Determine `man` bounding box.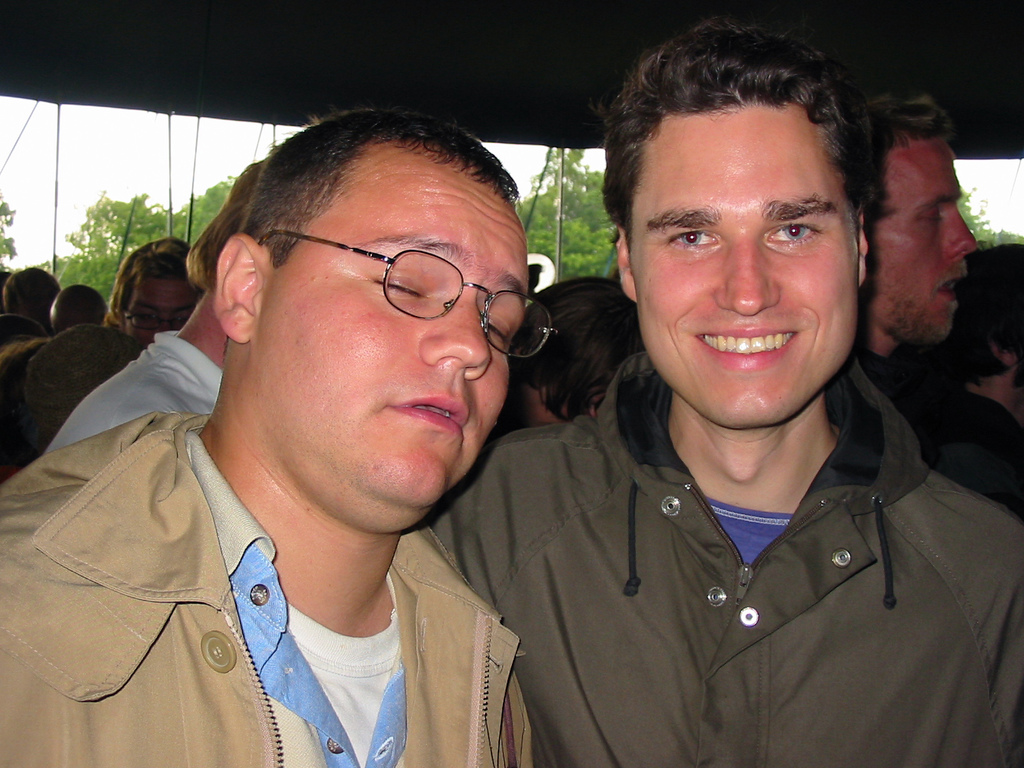
Determined: 3/89/649/760.
